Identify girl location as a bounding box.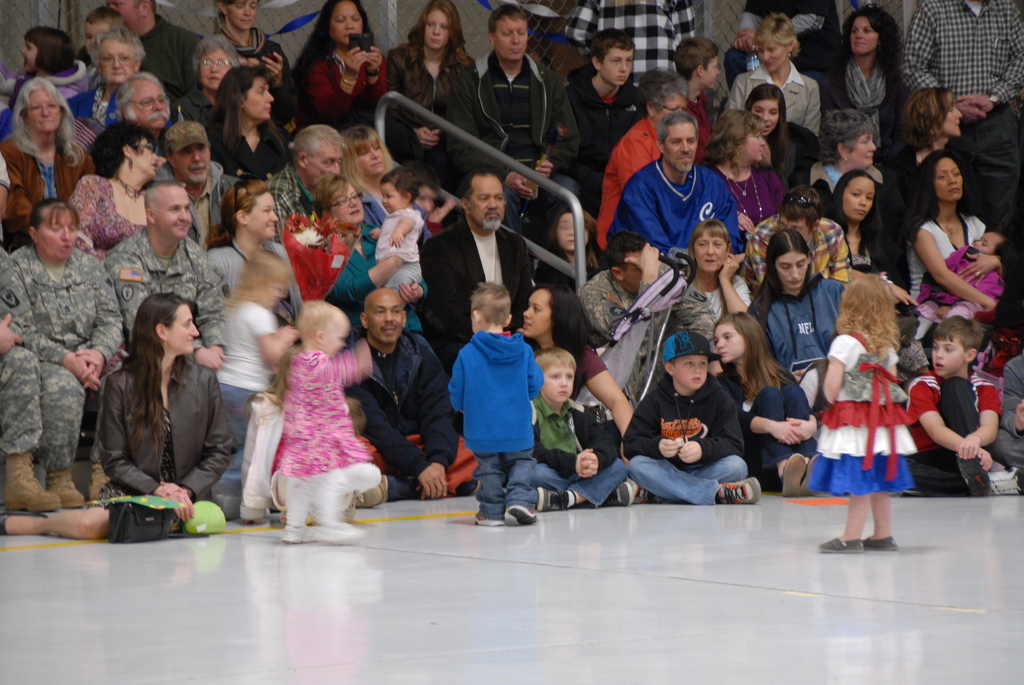
region(808, 274, 914, 553).
